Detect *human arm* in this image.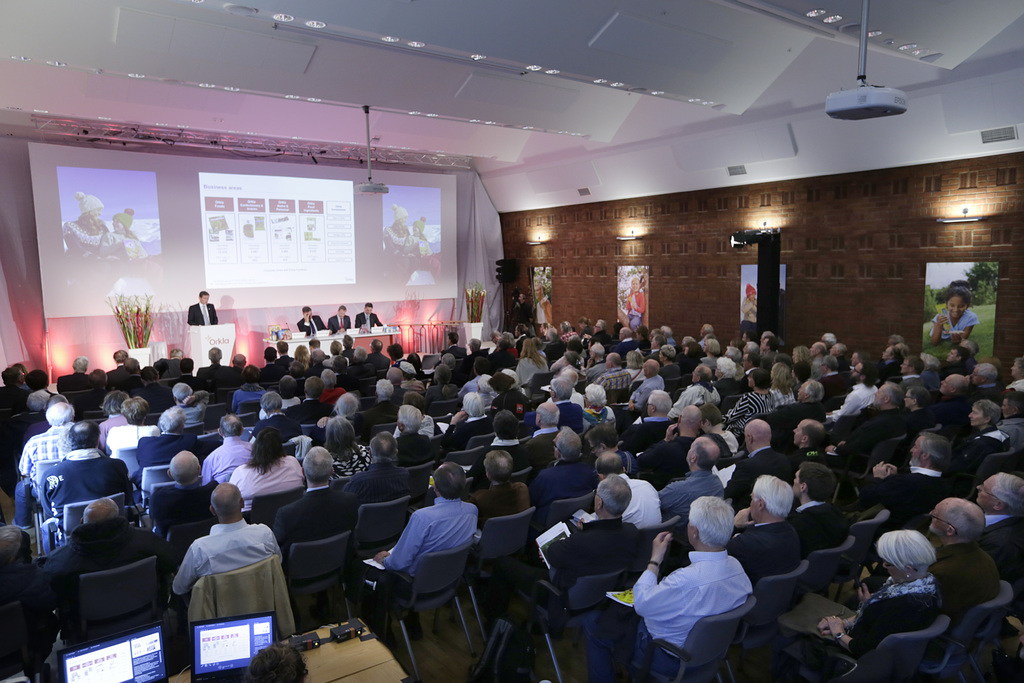
Detection: crop(406, 466, 417, 503).
